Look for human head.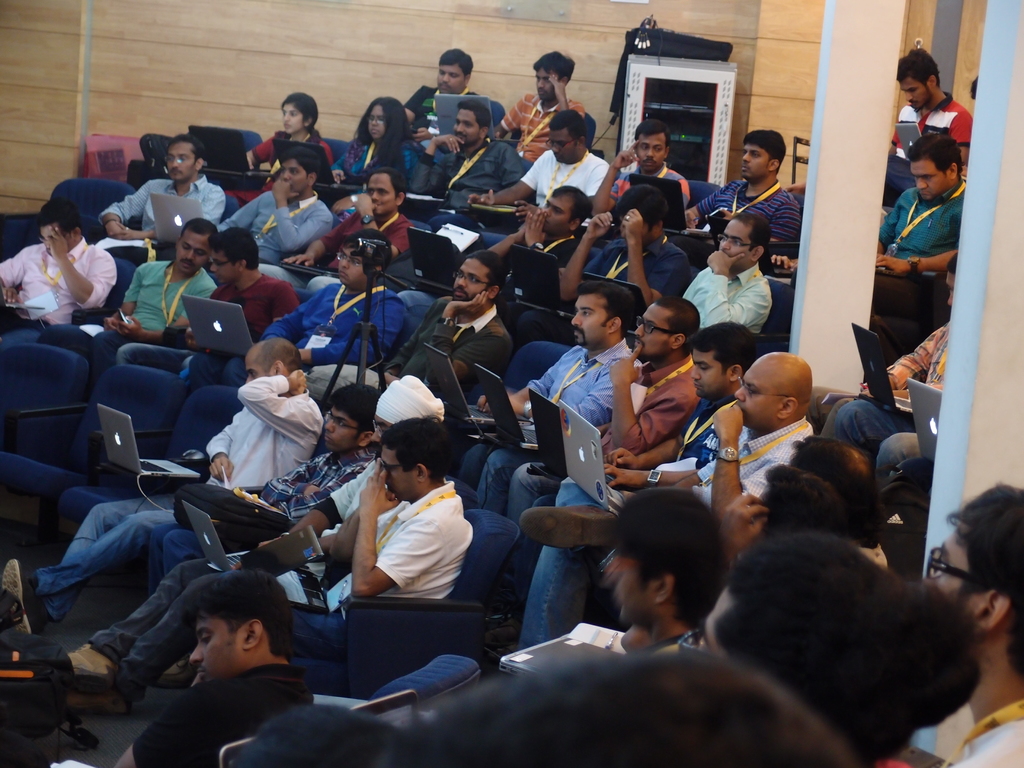
Found: <region>243, 337, 304, 399</region>.
